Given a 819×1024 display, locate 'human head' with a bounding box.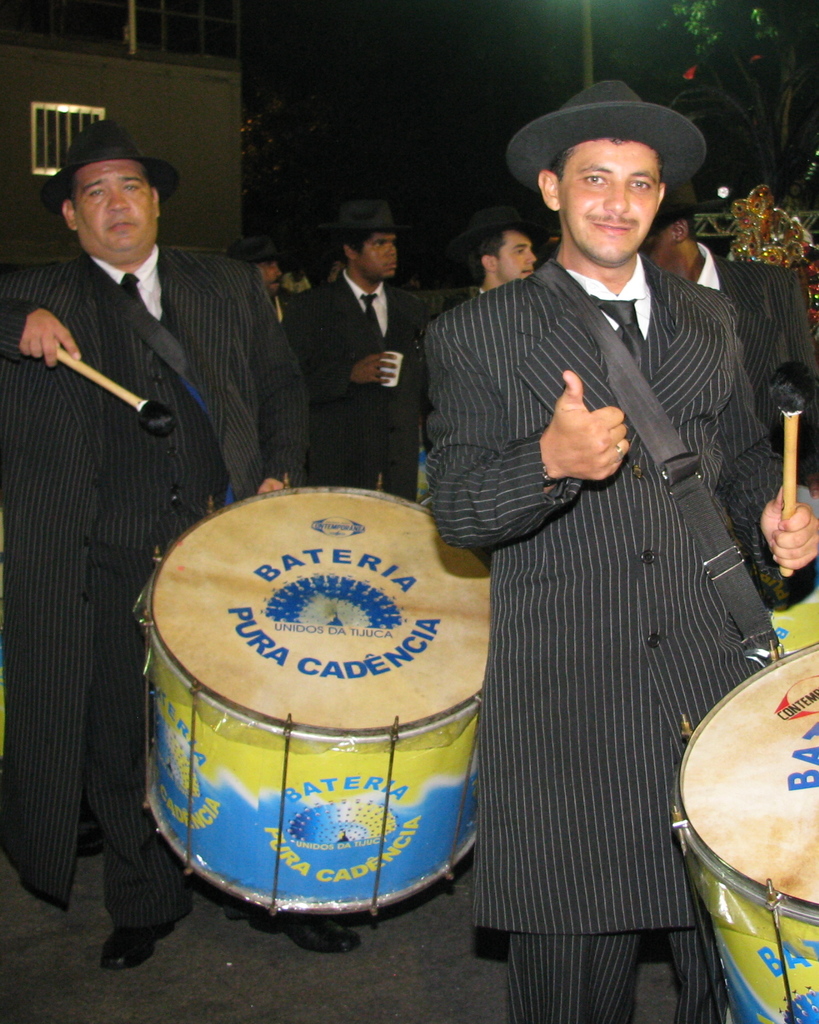
Located: {"left": 335, "top": 202, "right": 399, "bottom": 282}.
